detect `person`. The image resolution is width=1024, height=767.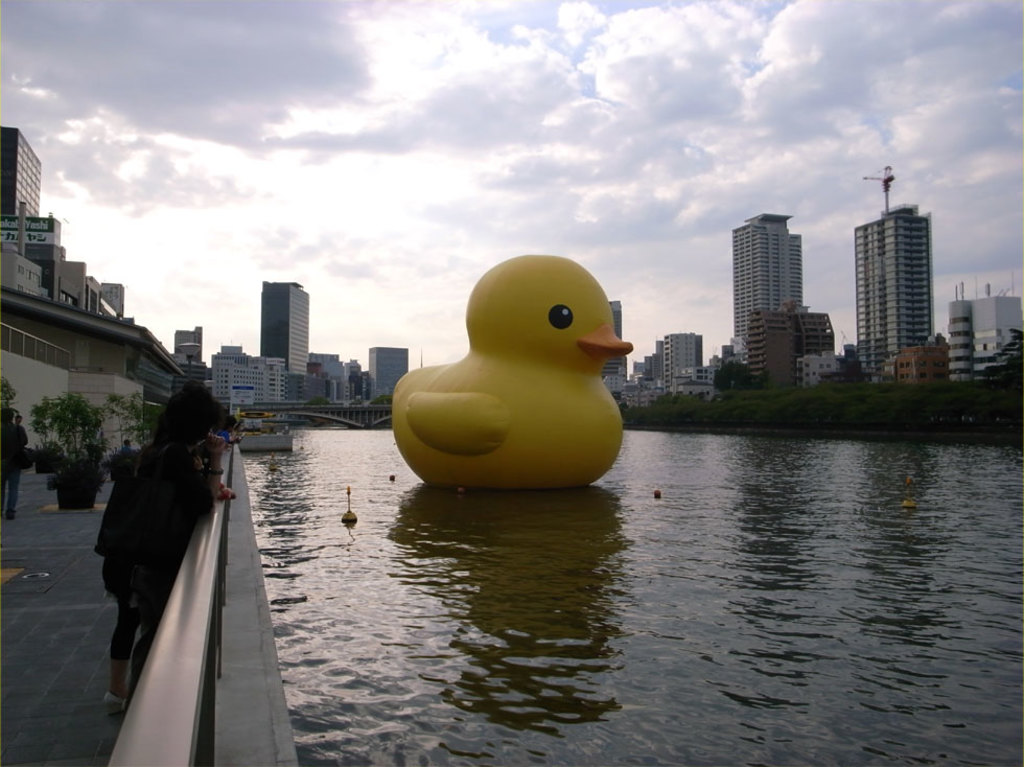
bbox=(11, 413, 31, 448).
